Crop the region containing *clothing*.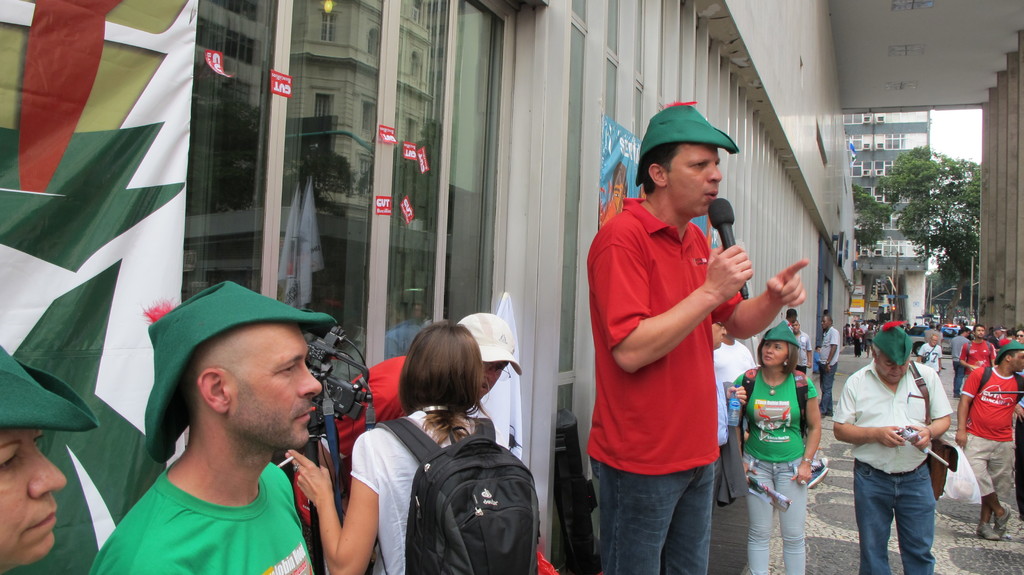
Crop region: <bbox>95, 446, 330, 566</bbox>.
